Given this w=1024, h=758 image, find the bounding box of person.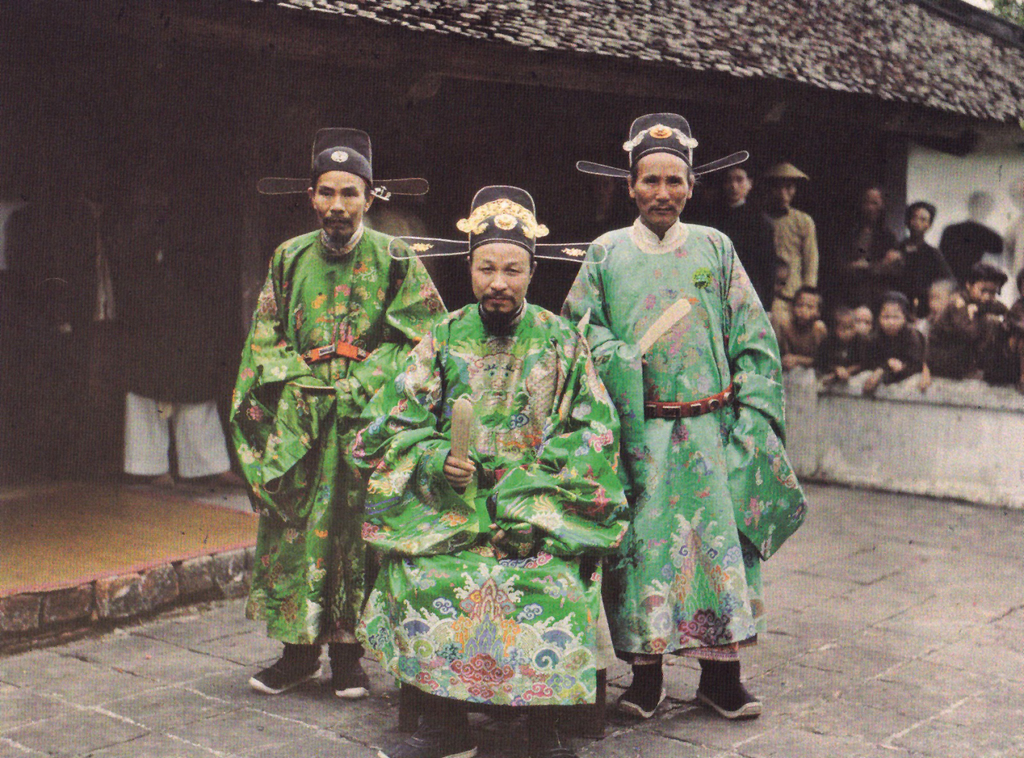
left=765, top=161, right=819, bottom=309.
